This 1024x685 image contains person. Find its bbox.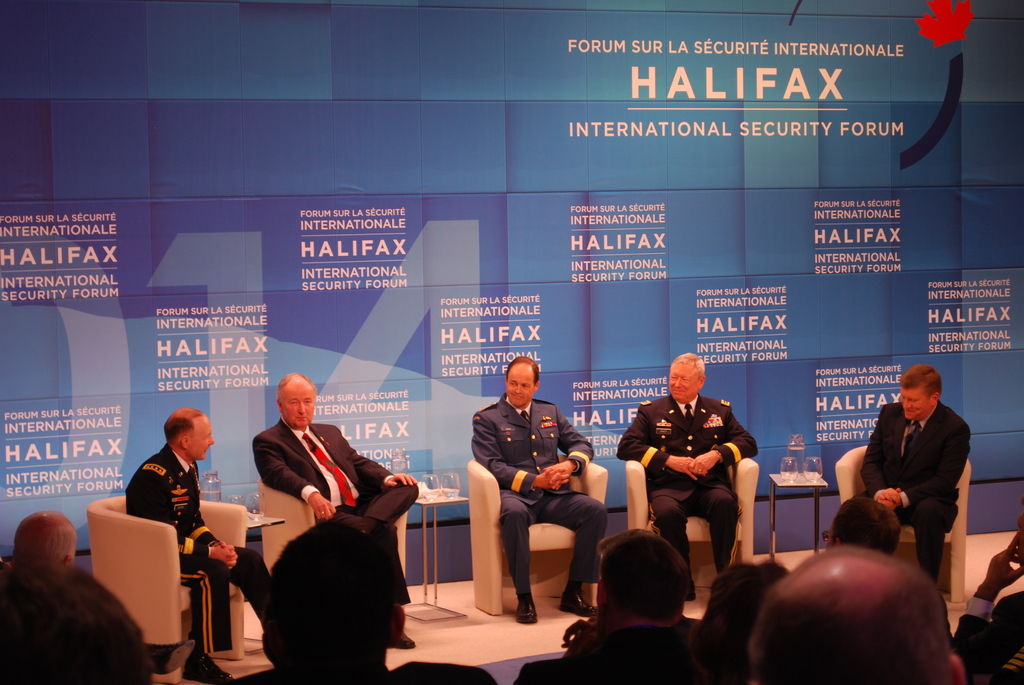
bbox=[249, 522, 499, 684].
